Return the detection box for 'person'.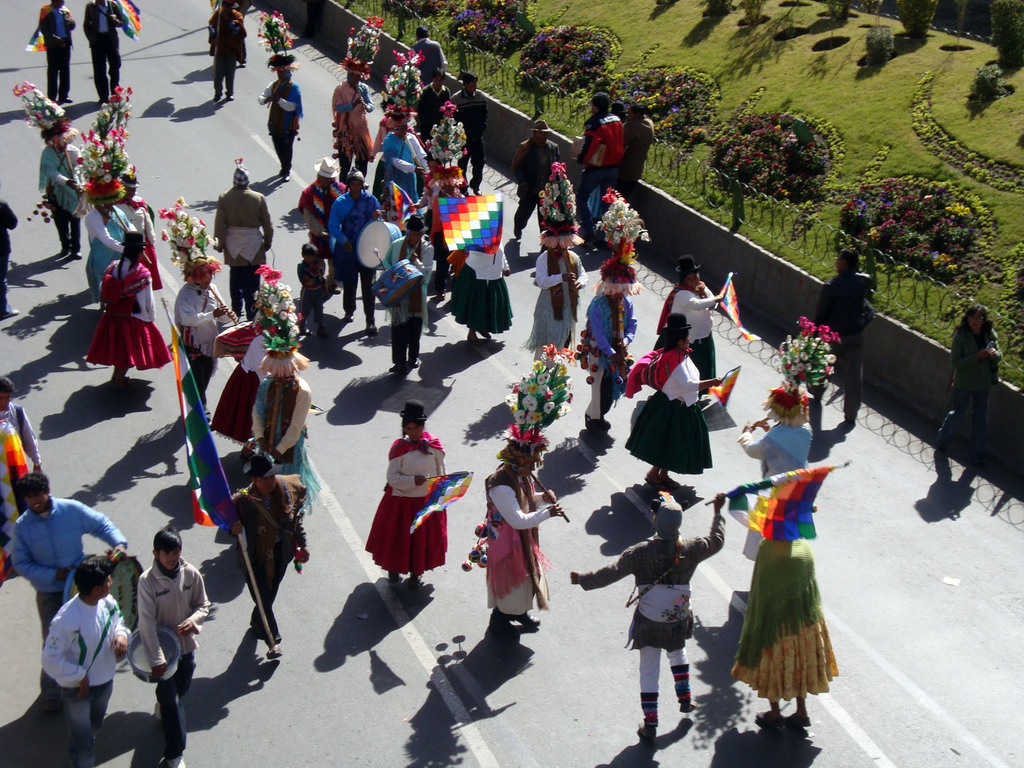
(x1=86, y1=227, x2=172, y2=392).
